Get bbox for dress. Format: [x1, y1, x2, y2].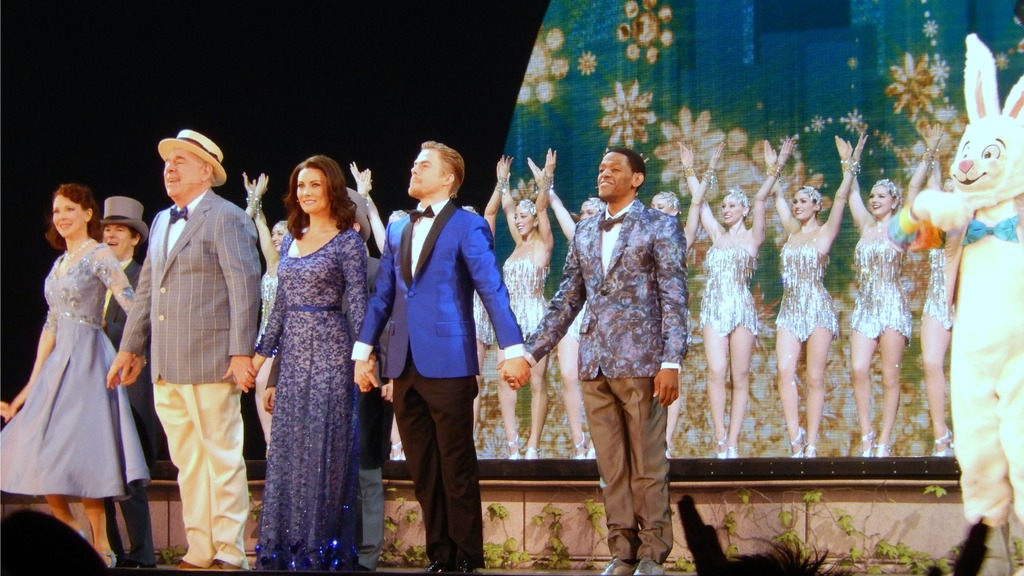
[252, 272, 275, 339].
